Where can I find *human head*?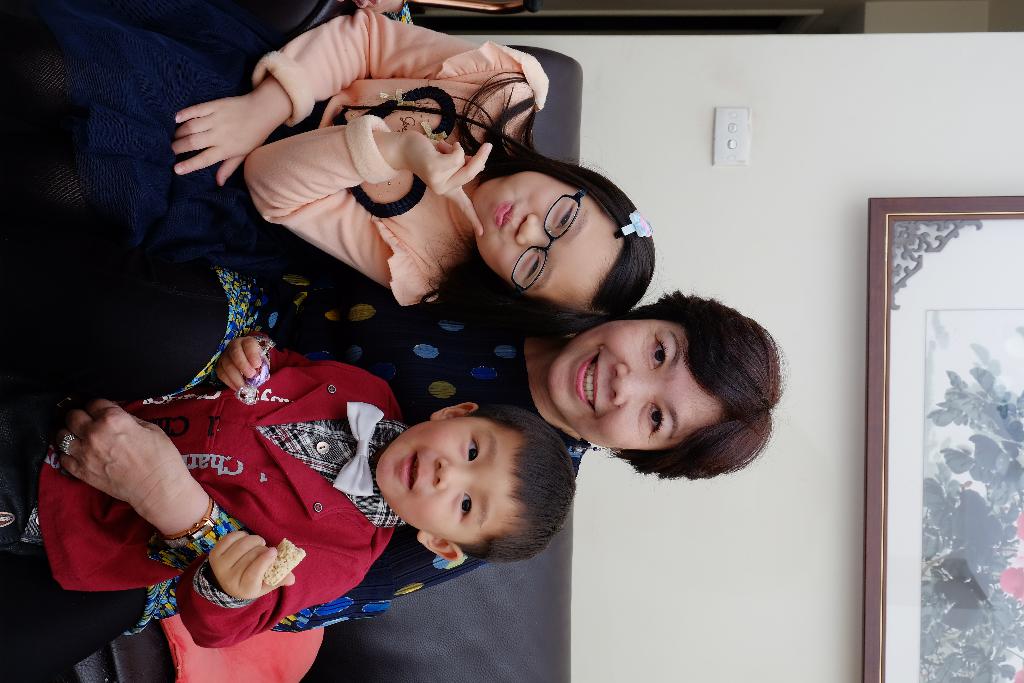
You can find it at select_region(372, 395, 542, 541).
